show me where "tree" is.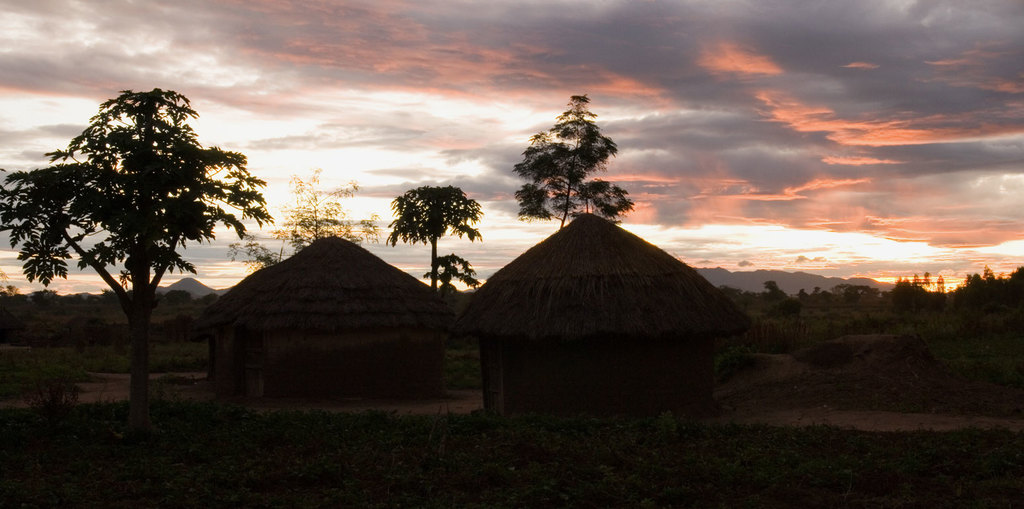
"tree" is at <region>426, 248, 486, 297</region>.
